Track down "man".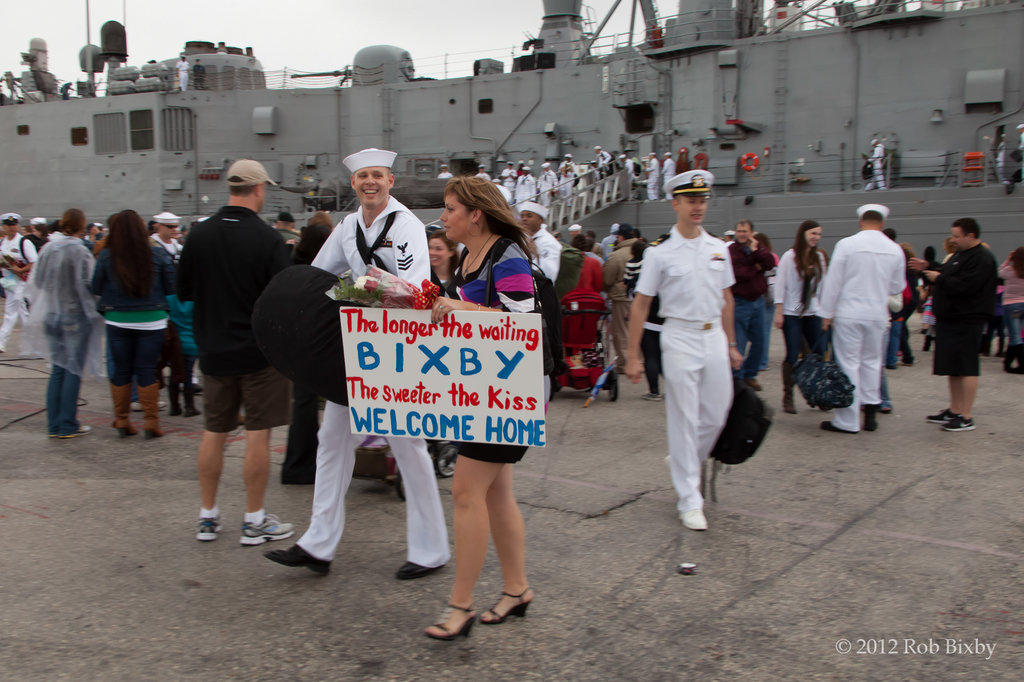
Tracked to [259,148,452,578].
